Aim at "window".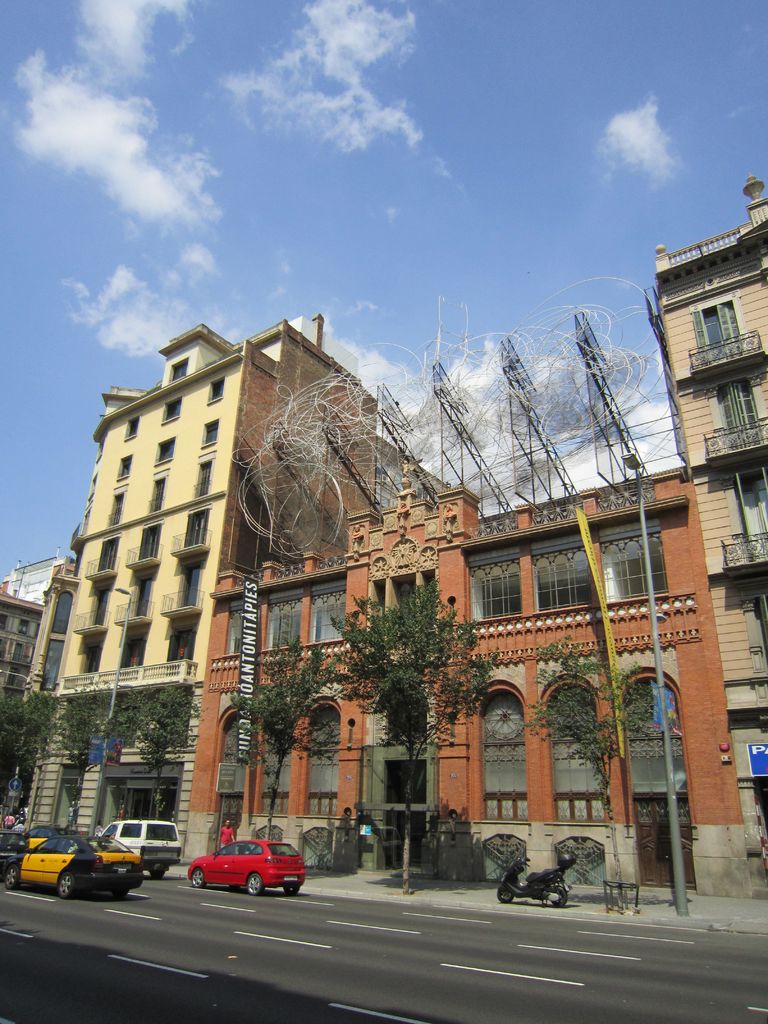
Aimed at box=[131, 529, 161, 574].
